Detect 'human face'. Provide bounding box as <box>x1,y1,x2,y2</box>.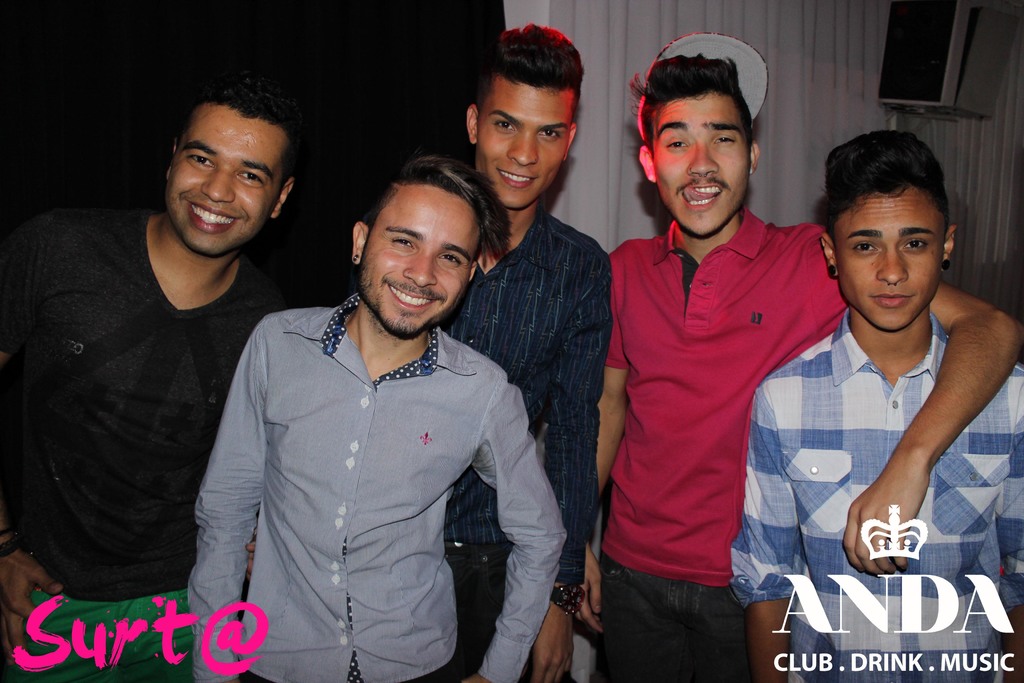
<box>477,71,577,209</box>.
